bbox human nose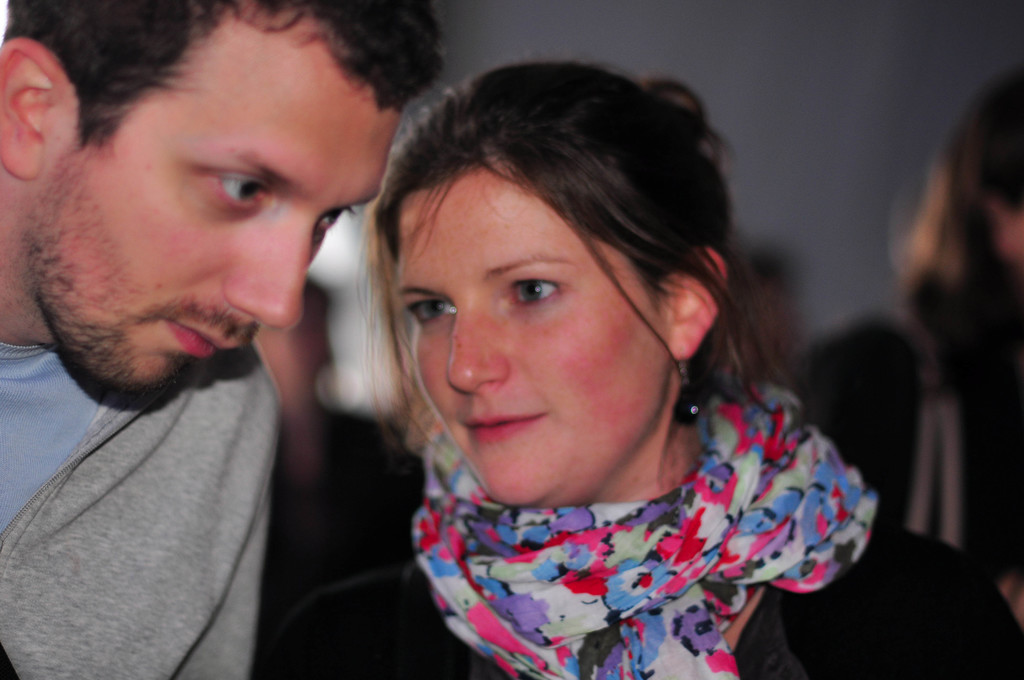
[212, 219, 314, 338]
